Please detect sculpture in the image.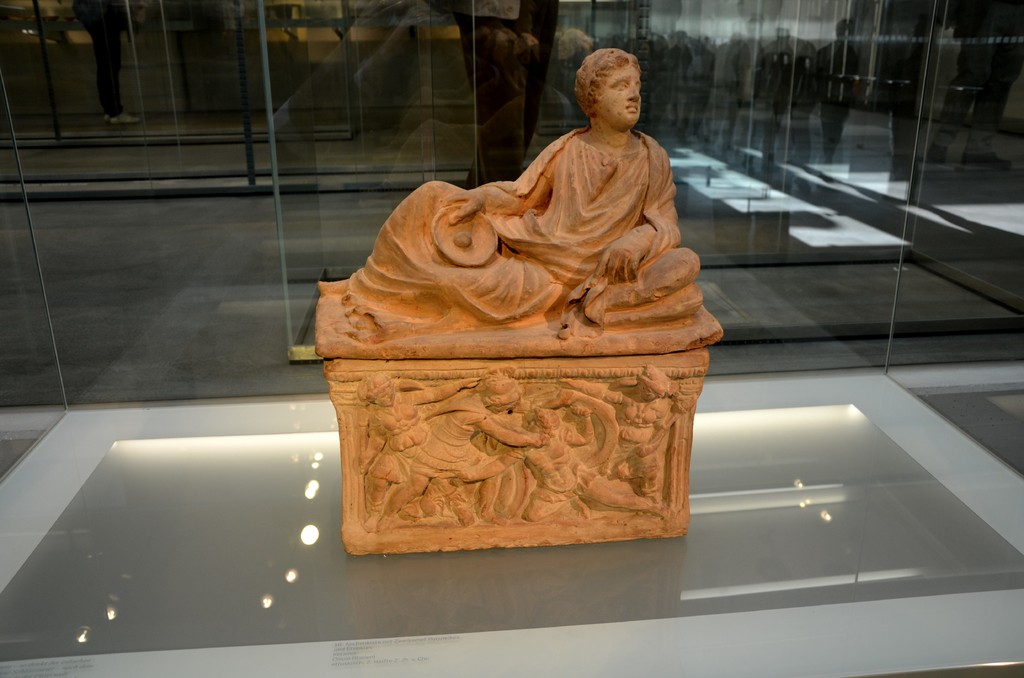
rect(315, 42, 691, 332).
